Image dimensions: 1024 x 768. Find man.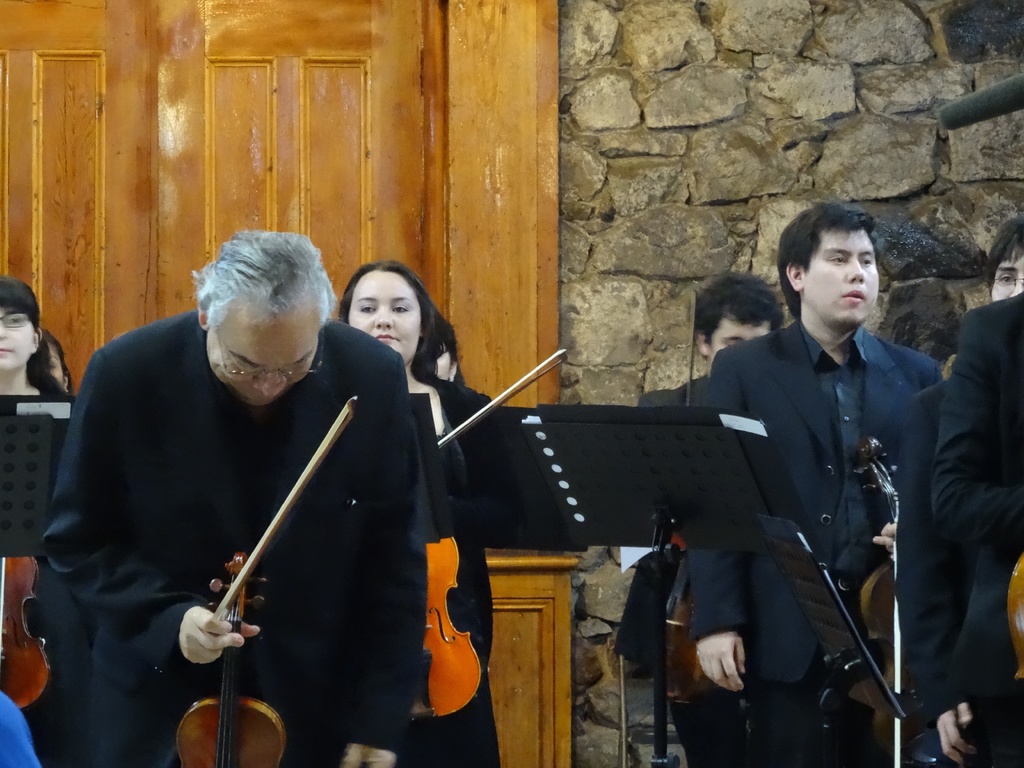
[x1=44, y1=230, x2=428, y2=767].
